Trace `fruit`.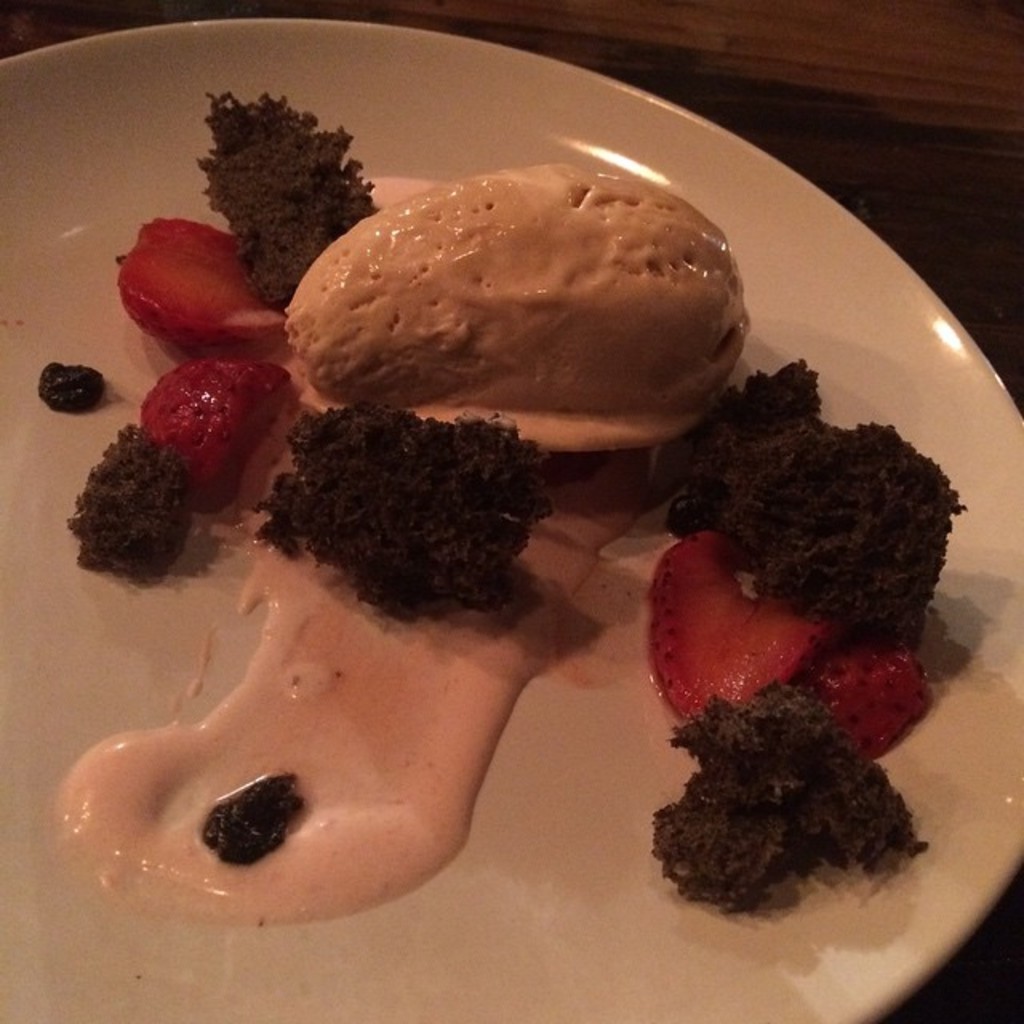
Traced to 107 211 274 346.
